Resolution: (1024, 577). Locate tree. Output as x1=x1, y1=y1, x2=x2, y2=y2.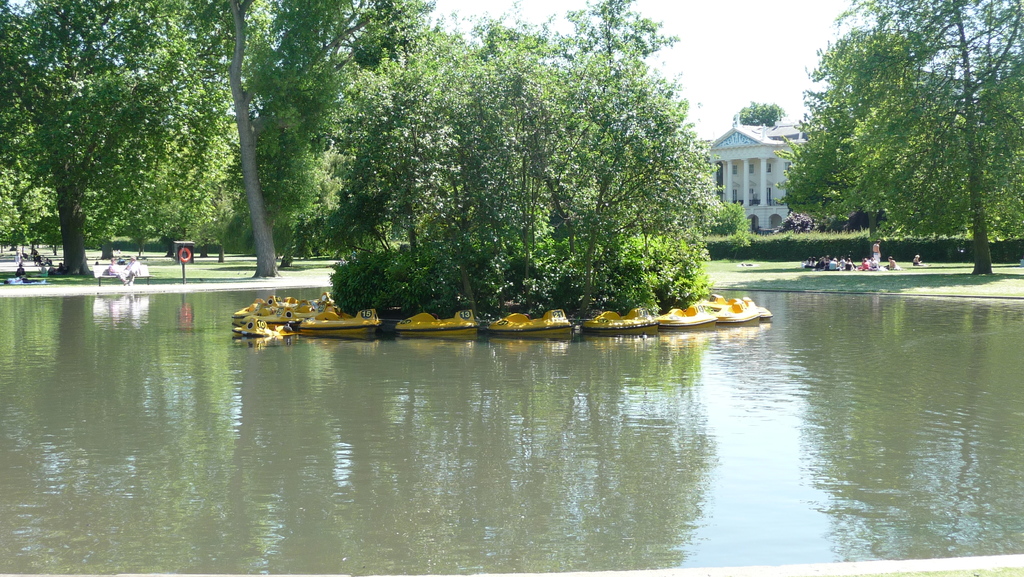
x1=788, y1=26, x2=950, y2=170.
